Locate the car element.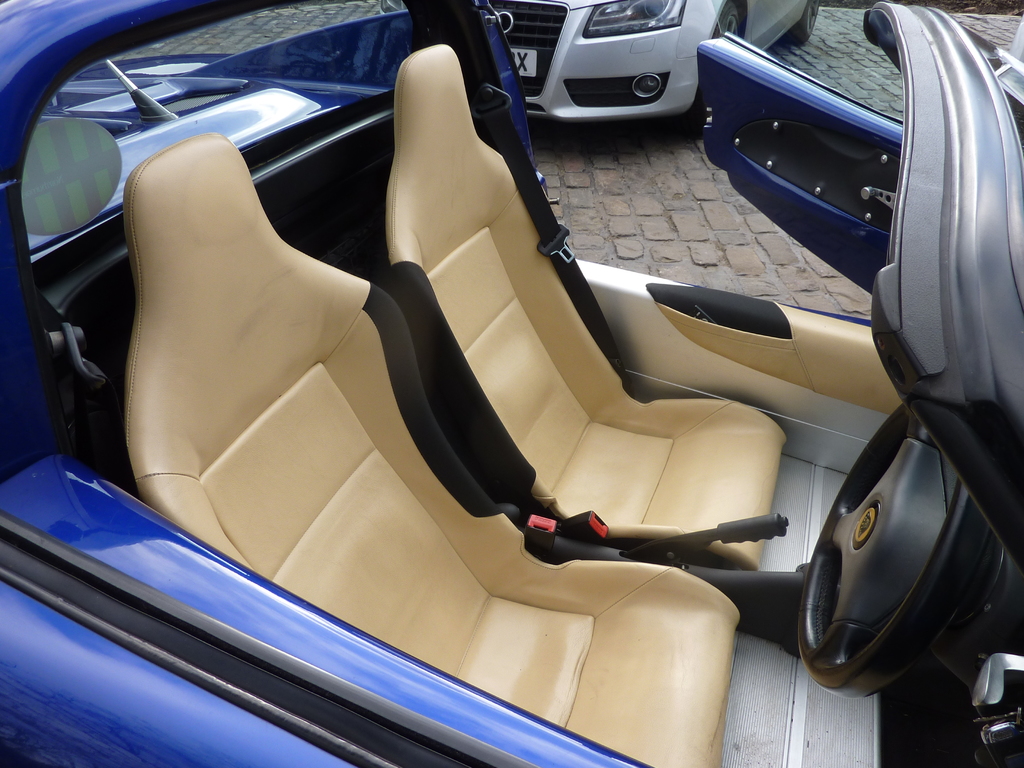
Element bbox: l=390, t=0, r=836, b=125.
